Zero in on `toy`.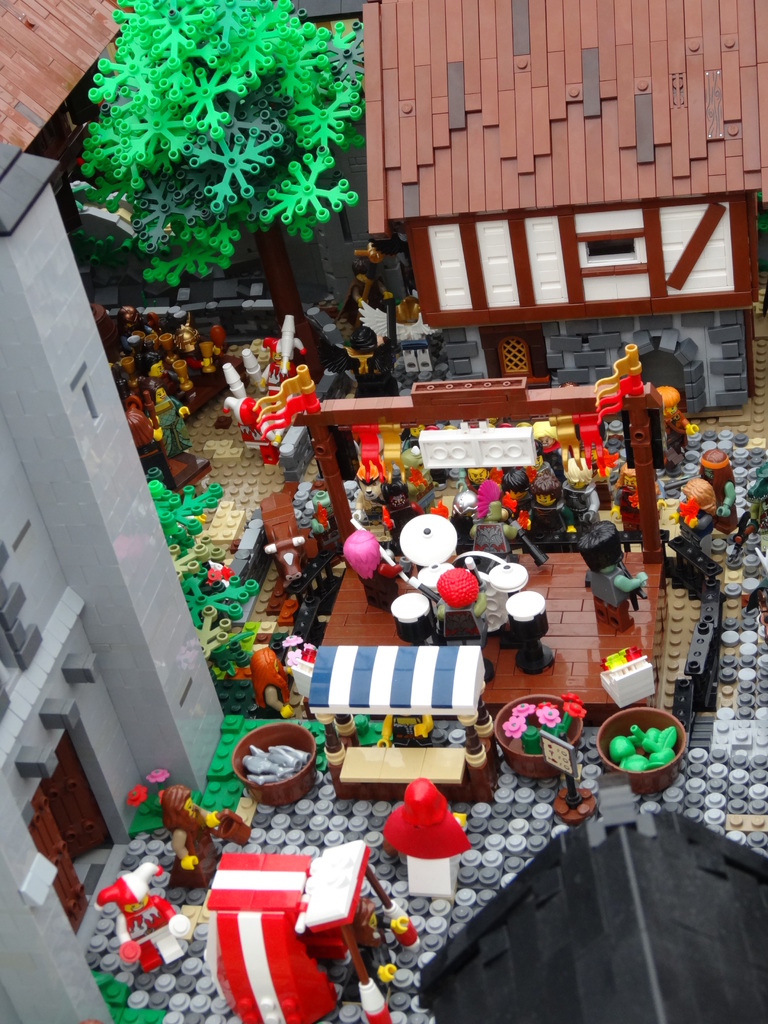
Zeroed in: [x1=365, y1=0, x2=767, y2=416].
